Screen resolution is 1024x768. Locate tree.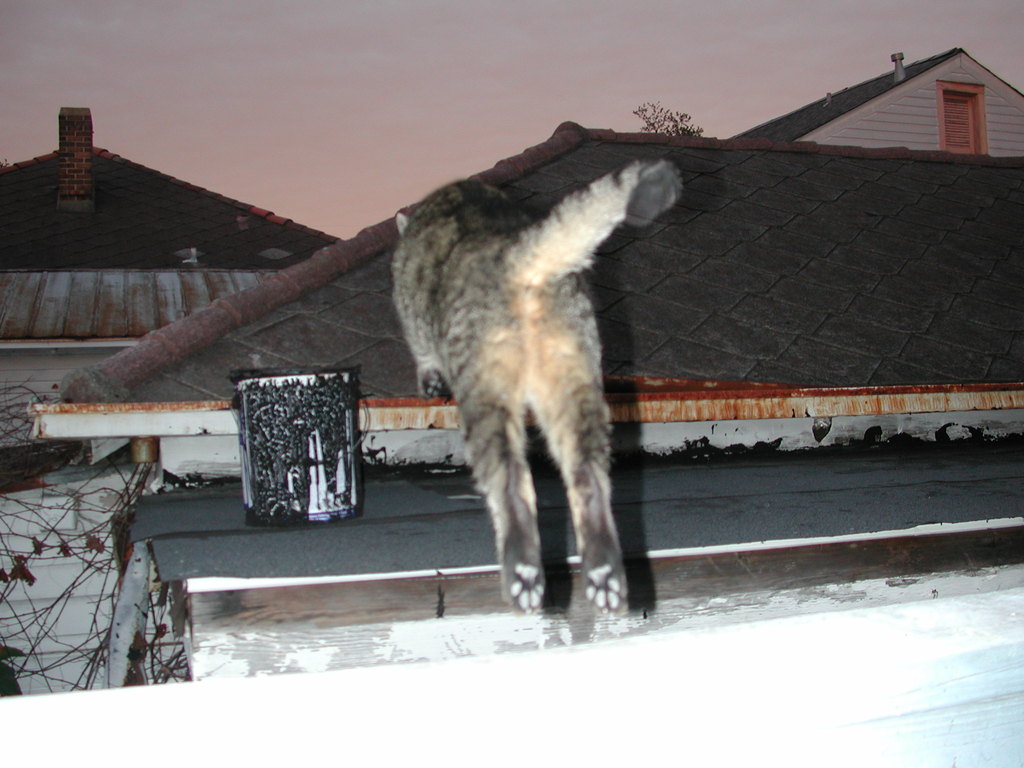
left=637, top=99, right=705, bottom=133.
